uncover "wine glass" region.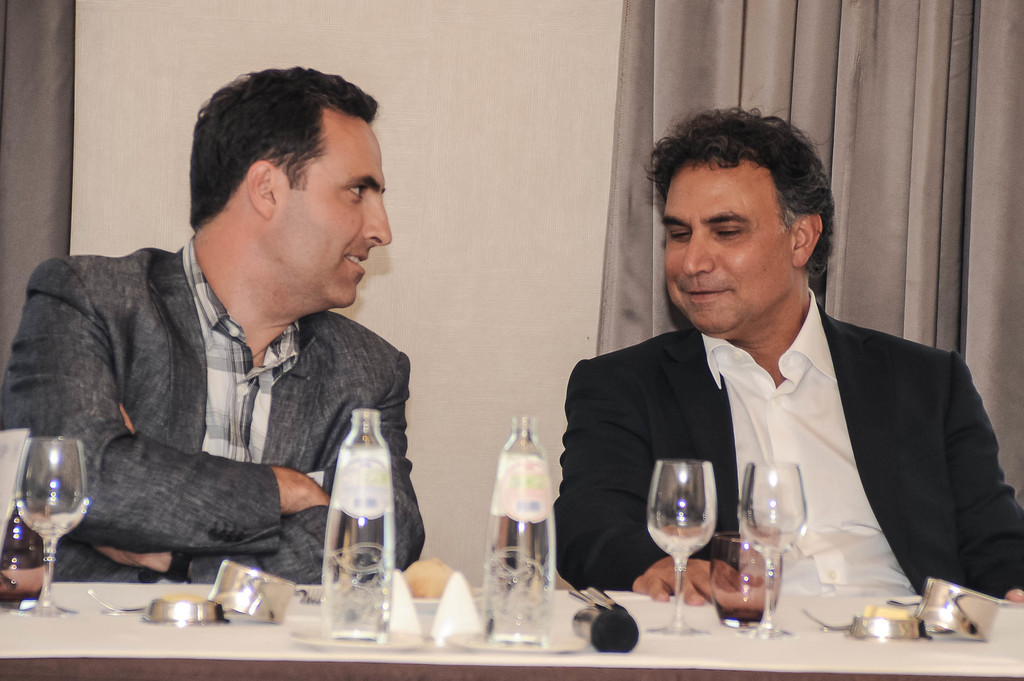
Uncovered: crop(744, 456, 808, 642).
